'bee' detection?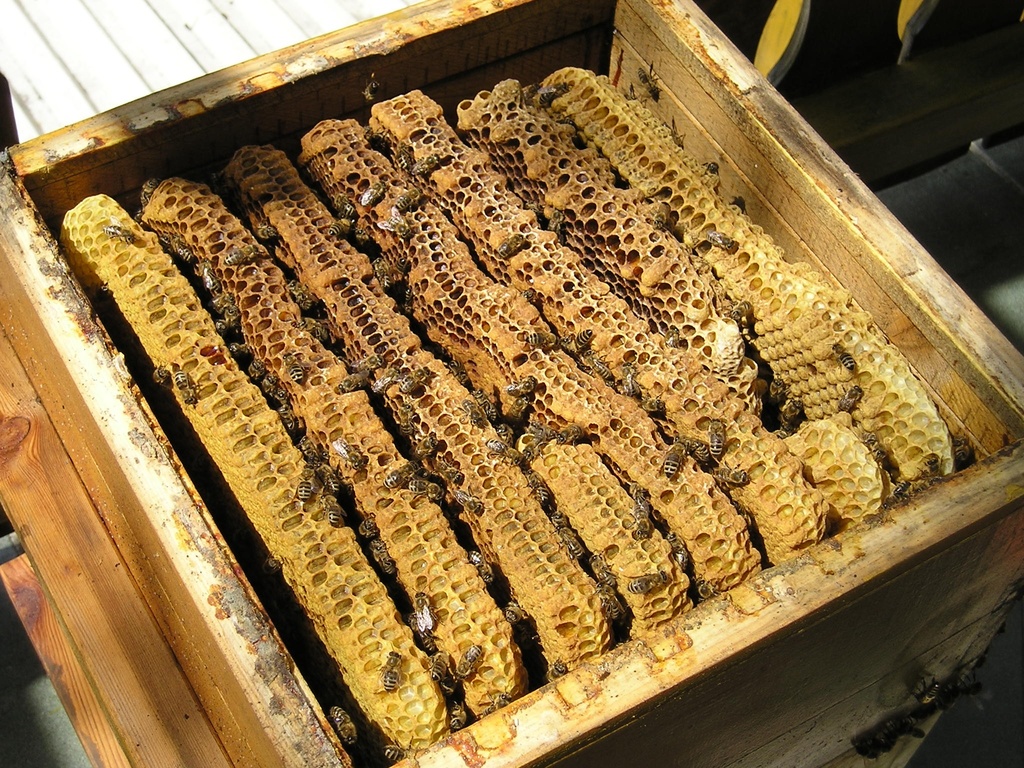
locate(378, 201, 411, 244)
